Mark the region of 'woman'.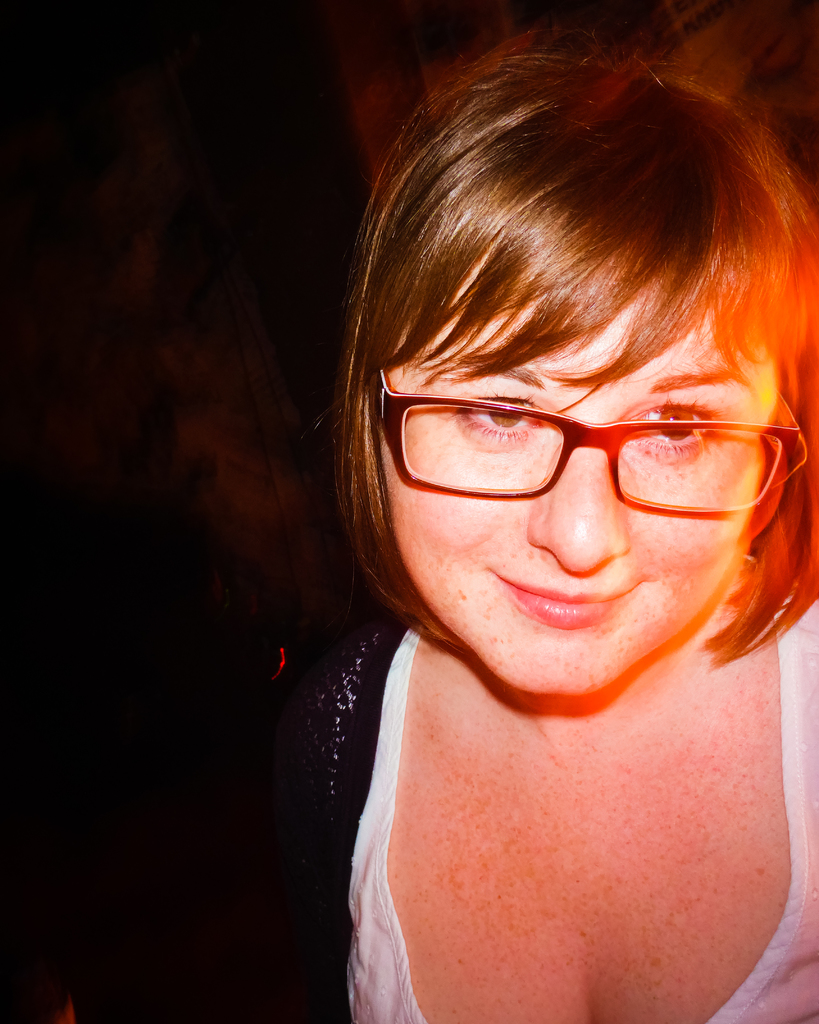
Region: (x1=227, y1=23, x2=818, y2=1012).
